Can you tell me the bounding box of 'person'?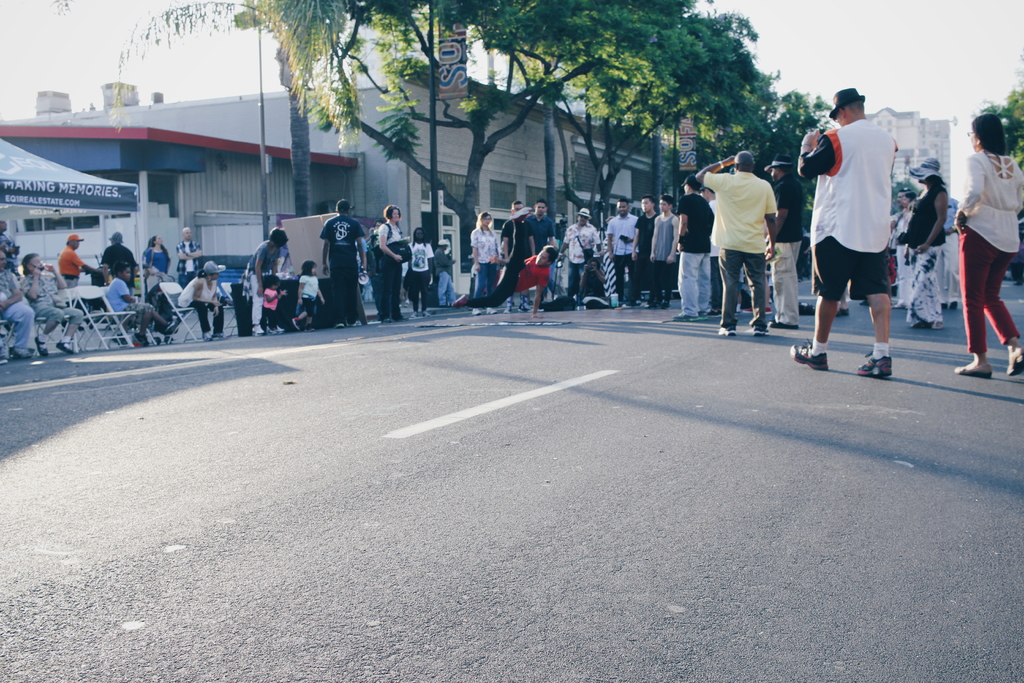
(573,256,605,303).
